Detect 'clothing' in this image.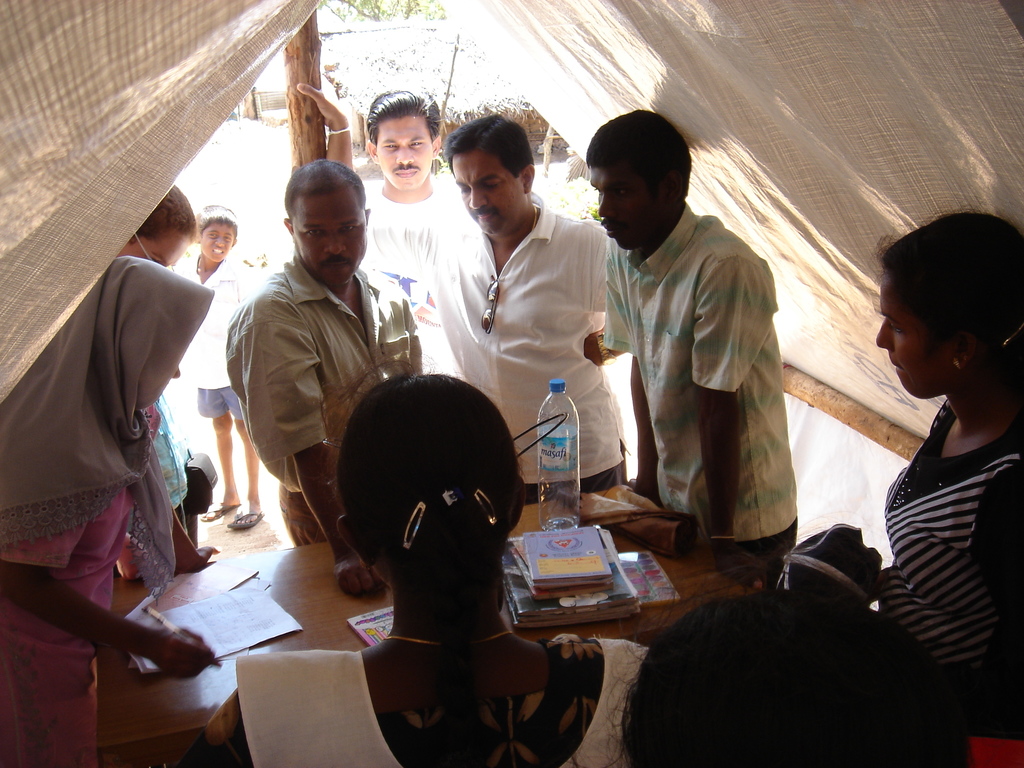
Detection: x1=239 y1=646 x2=648 y2=767.
